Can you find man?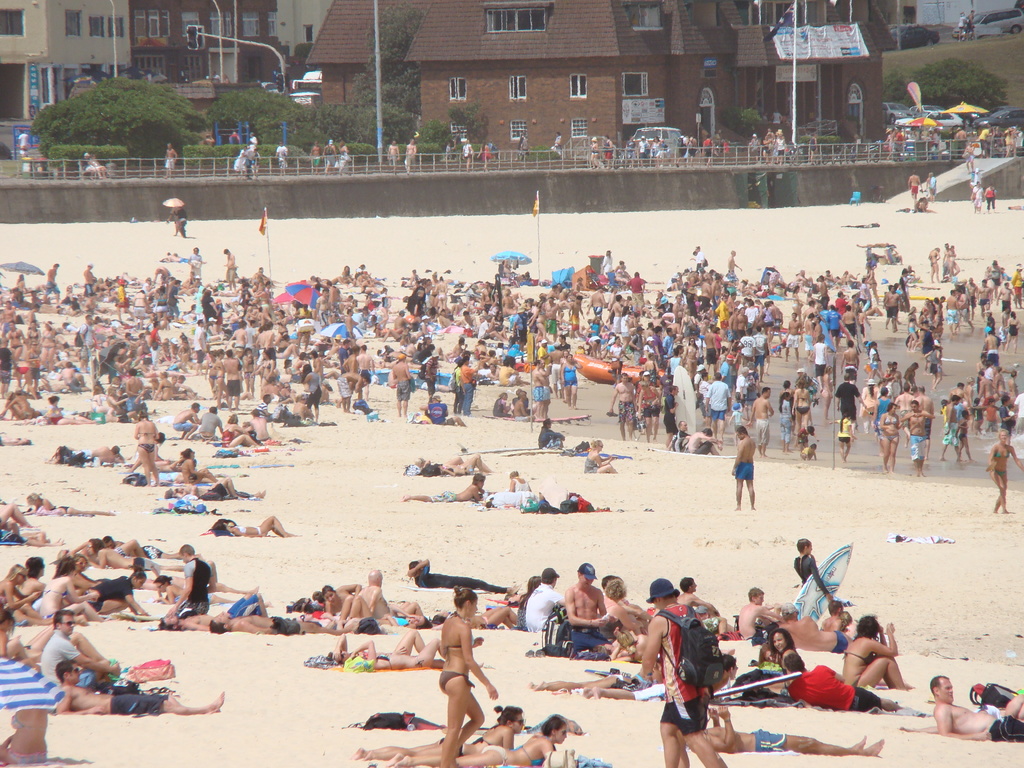
Yes, bounding box: <region>326, 280, 341, 314</region>.
